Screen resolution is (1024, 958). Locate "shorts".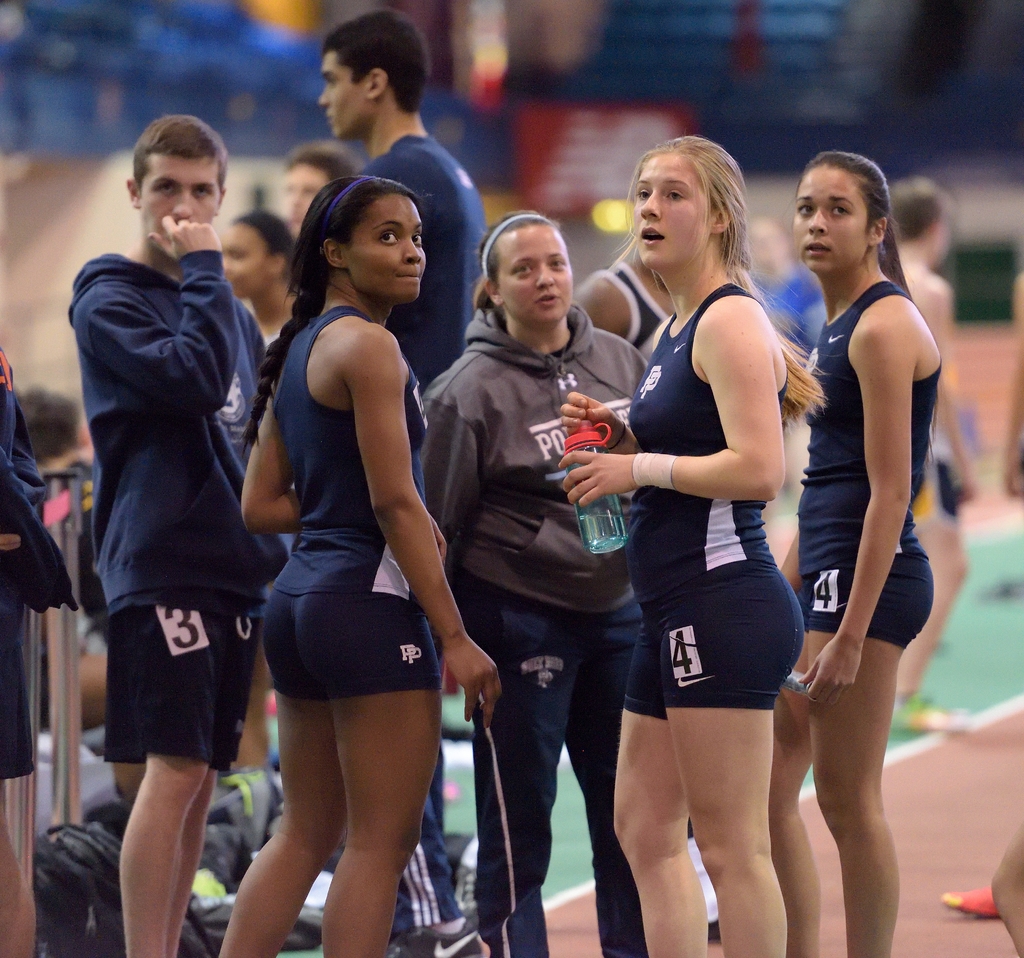
[262,592,442,698].
